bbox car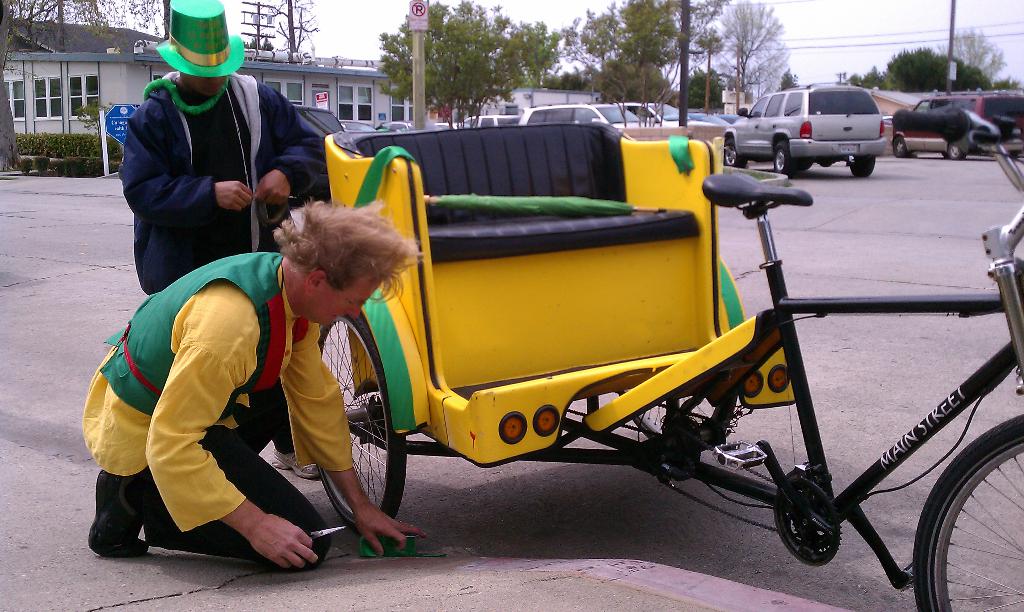
locate(883, 83, 1020, 159)
